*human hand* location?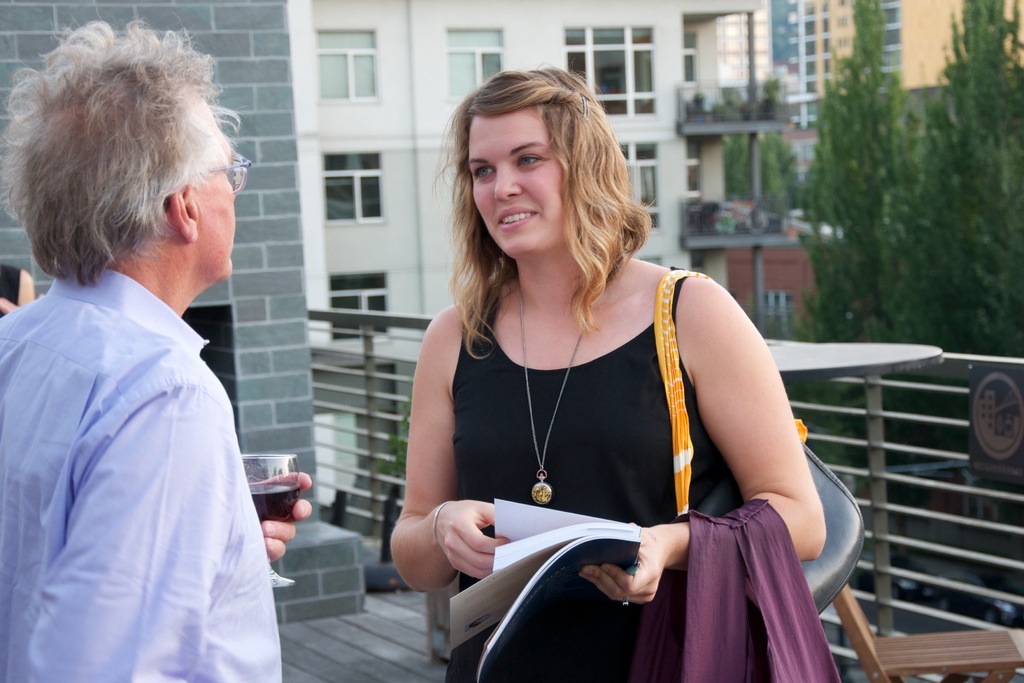
431, 497, 512, 583
